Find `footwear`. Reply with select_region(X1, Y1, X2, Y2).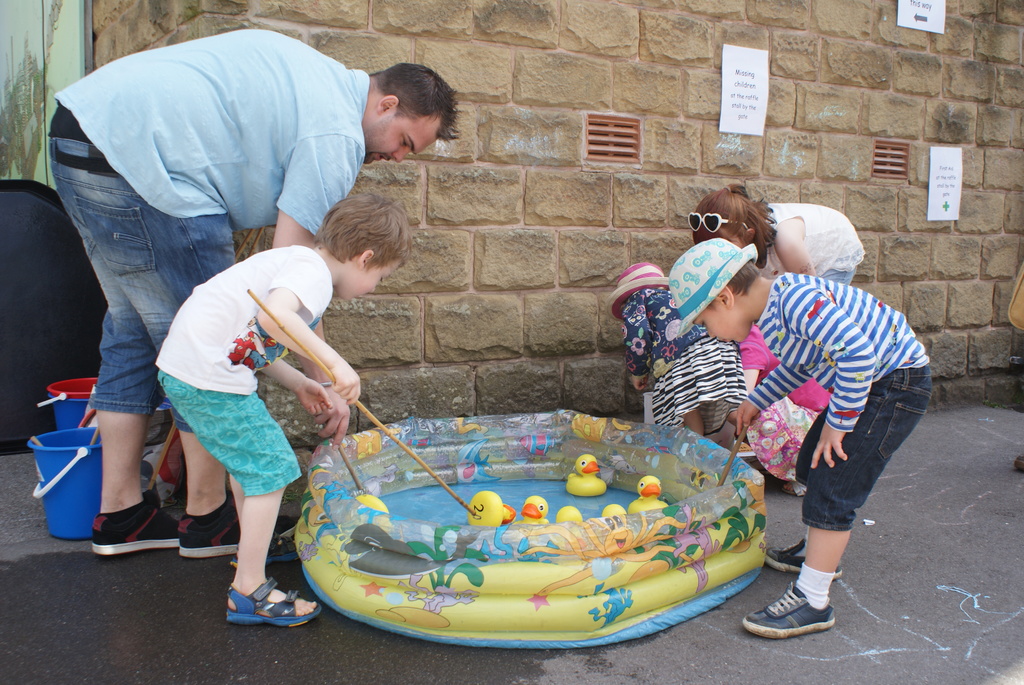
select_region(180, 510, 297, 556).
